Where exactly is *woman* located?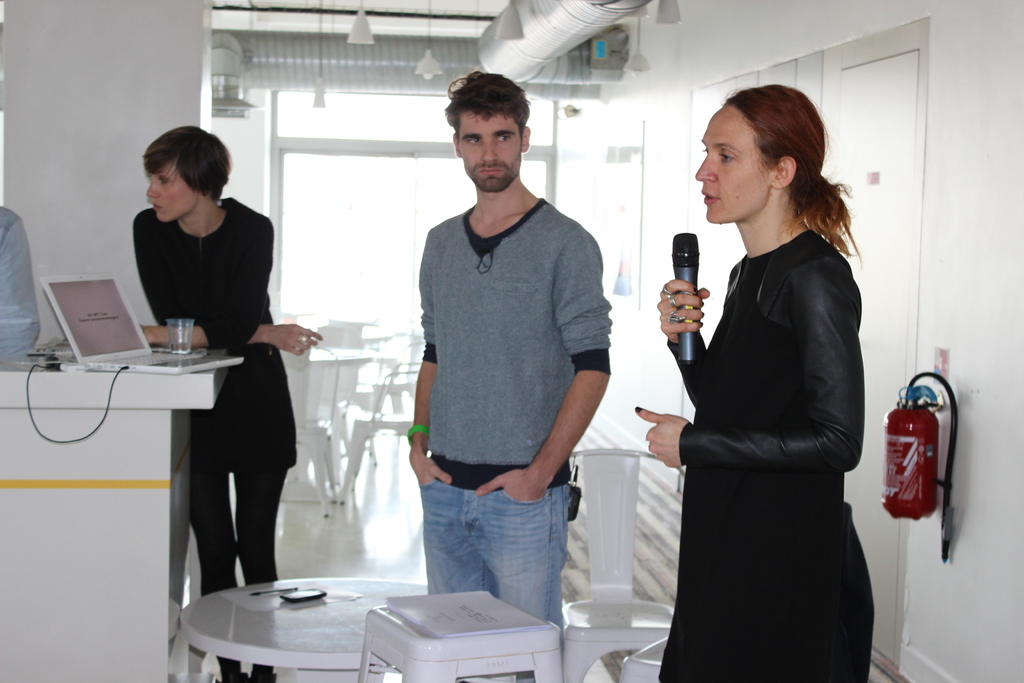
Its bounding box is [left=135, top=124, right=323, bottom=682].
